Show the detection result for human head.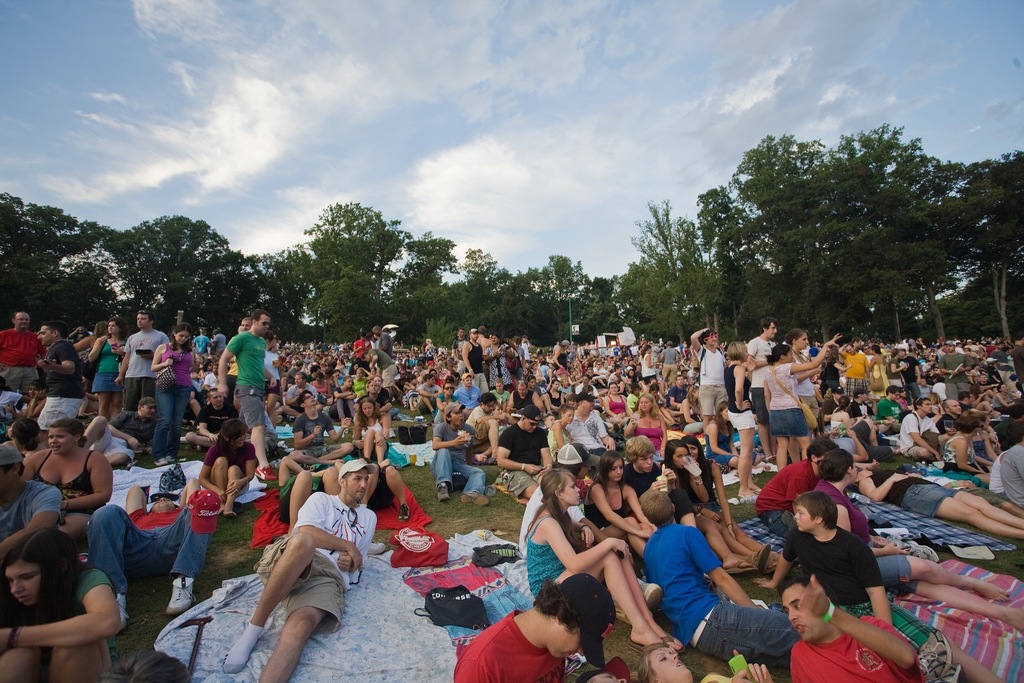
[522, 590, 611, 657].
